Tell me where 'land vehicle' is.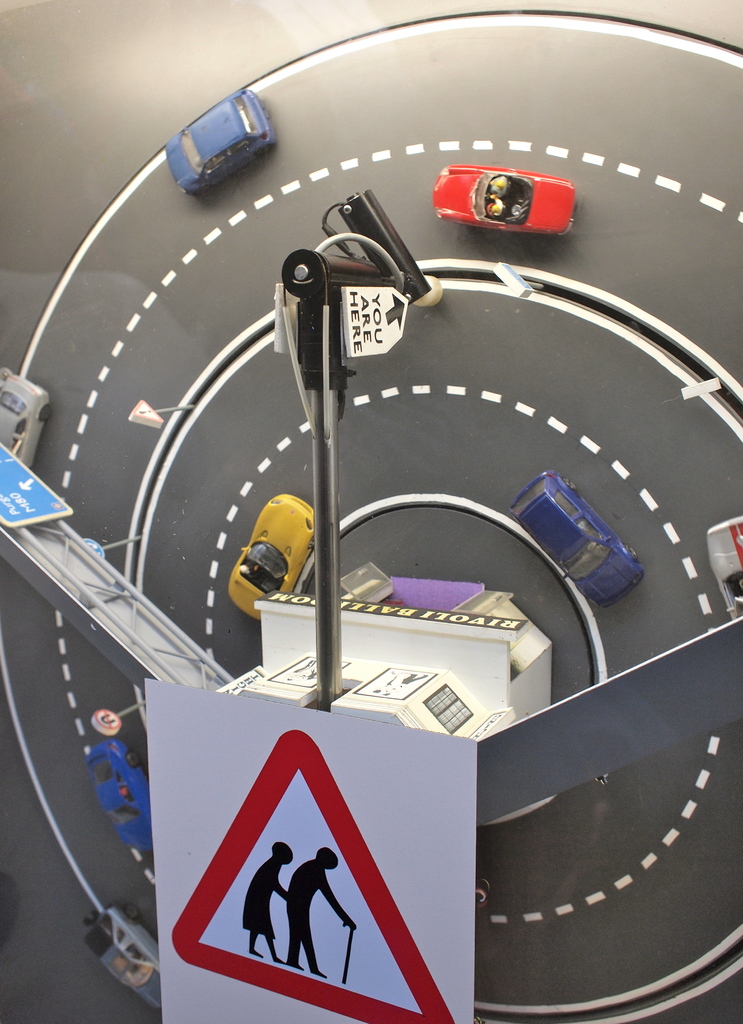
'land vehicle' is at bbox=(161, 88, 276, 200).
